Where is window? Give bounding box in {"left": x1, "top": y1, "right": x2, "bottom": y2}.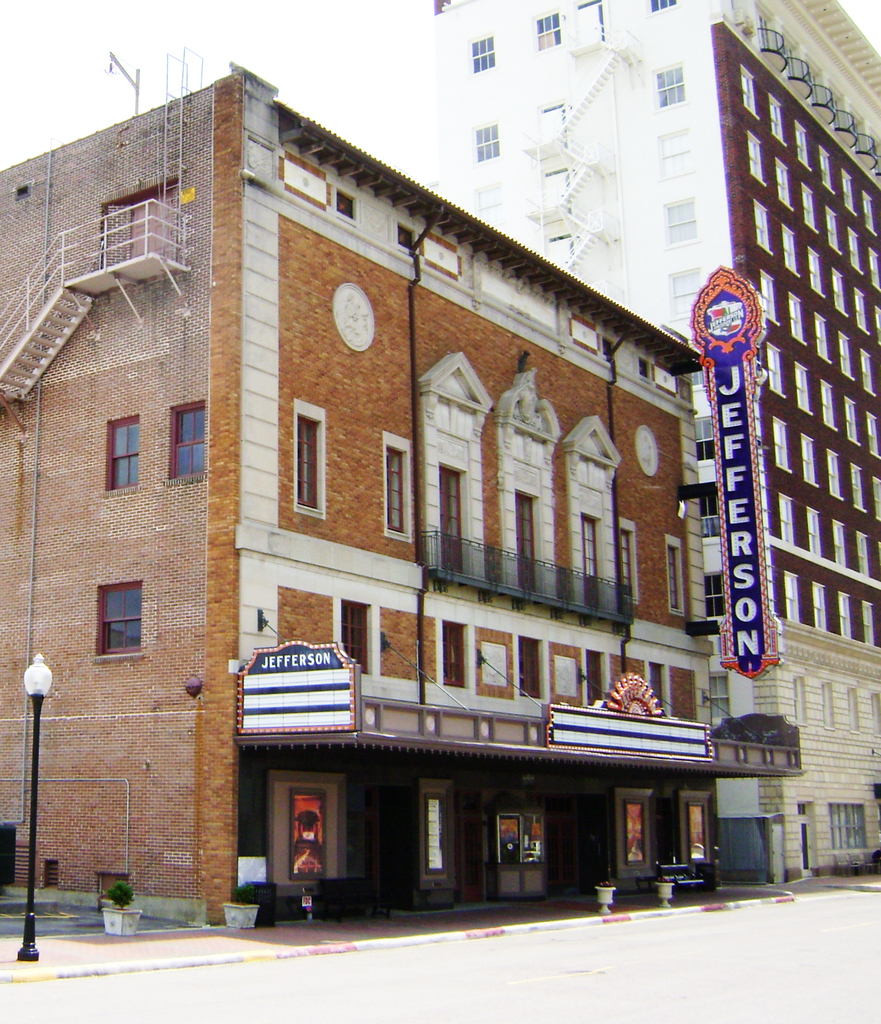
{"left": 842, "top": 590, "right": 851, "bottom": 641}.
